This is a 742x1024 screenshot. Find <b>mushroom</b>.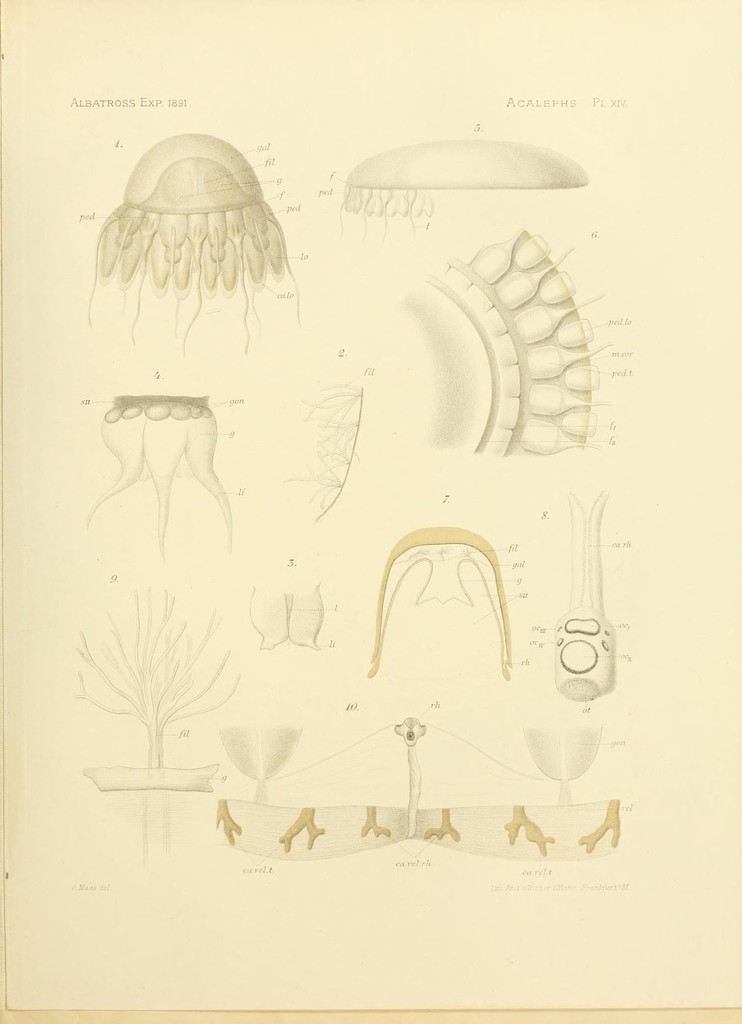
Bounding box: [81,126,308,349].
